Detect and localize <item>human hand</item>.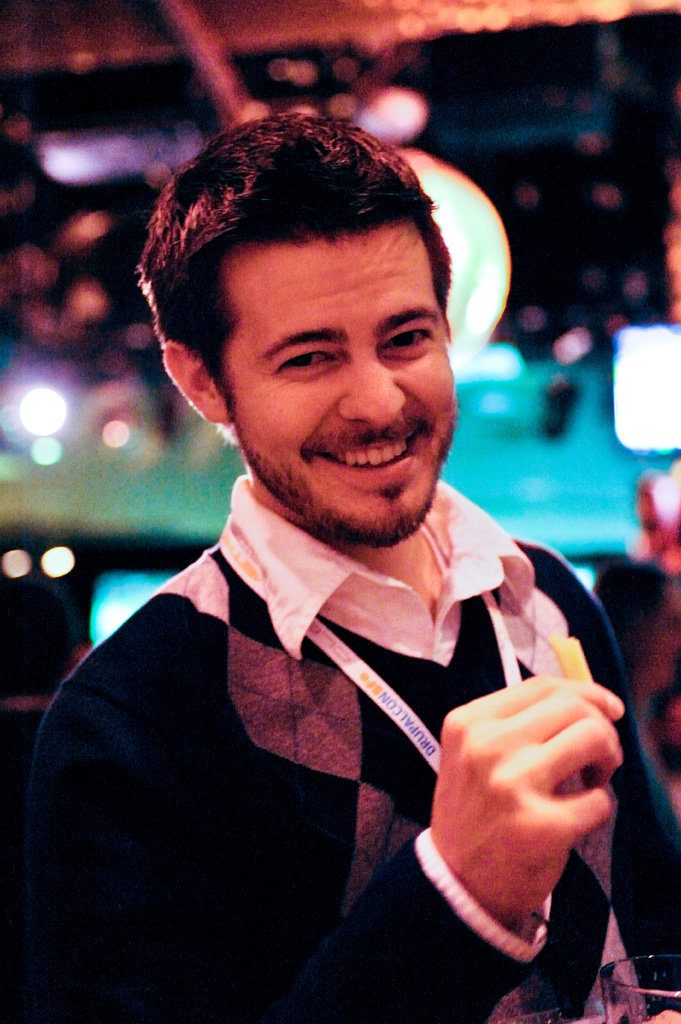
Localized at 416/672/636/939.
